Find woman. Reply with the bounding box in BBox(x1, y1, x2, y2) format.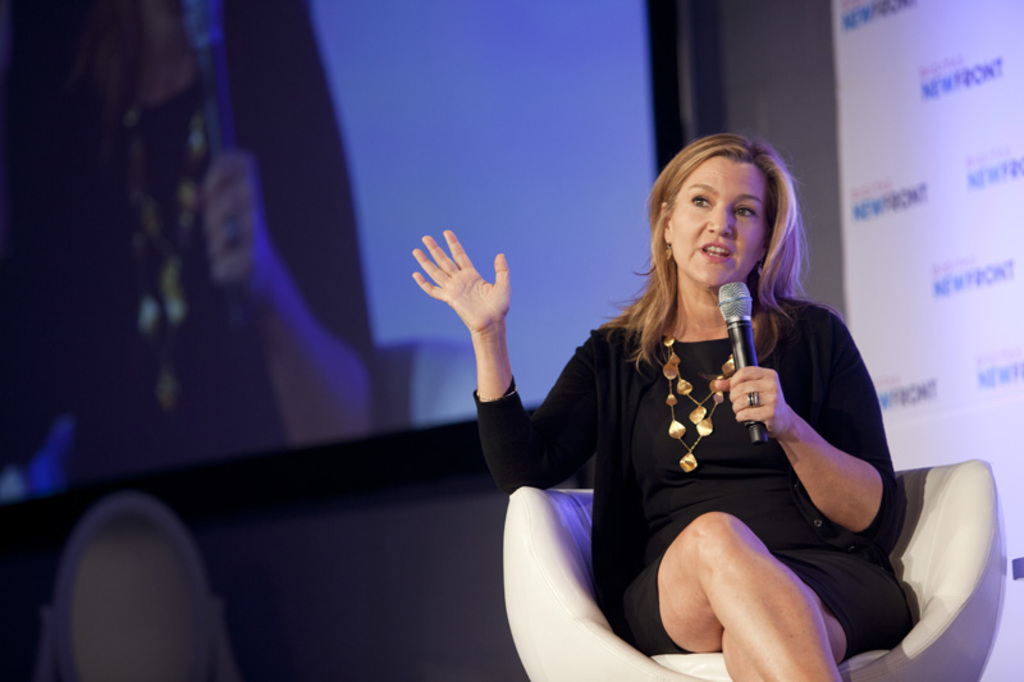
BBox(0, 0, 380, 441).
